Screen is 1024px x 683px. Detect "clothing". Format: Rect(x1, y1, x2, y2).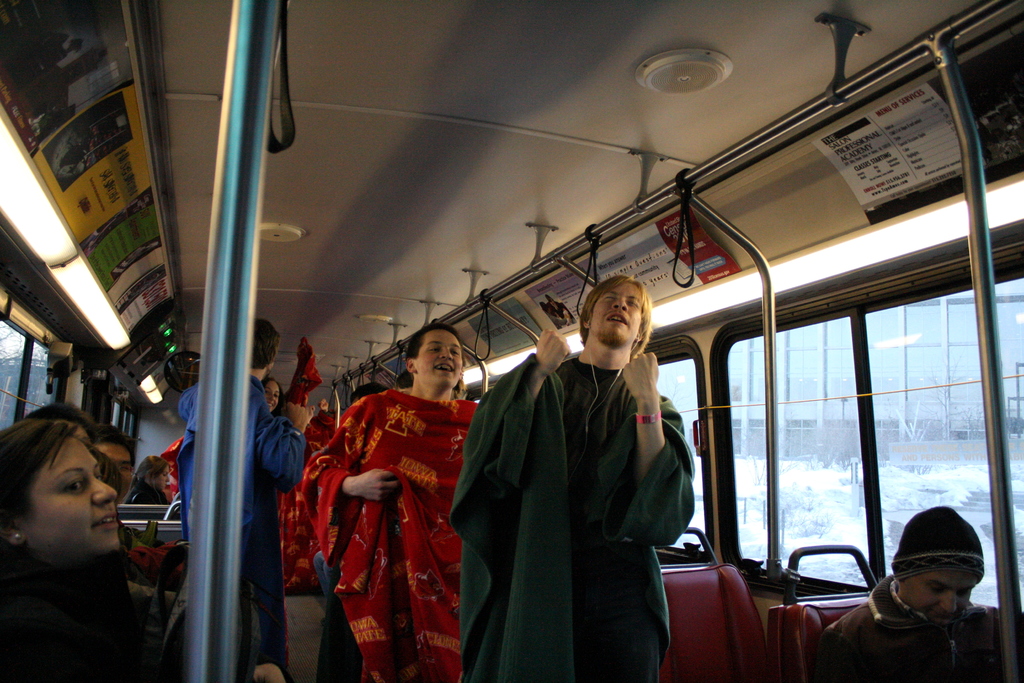
Rect(126, 479, 170, 514).
